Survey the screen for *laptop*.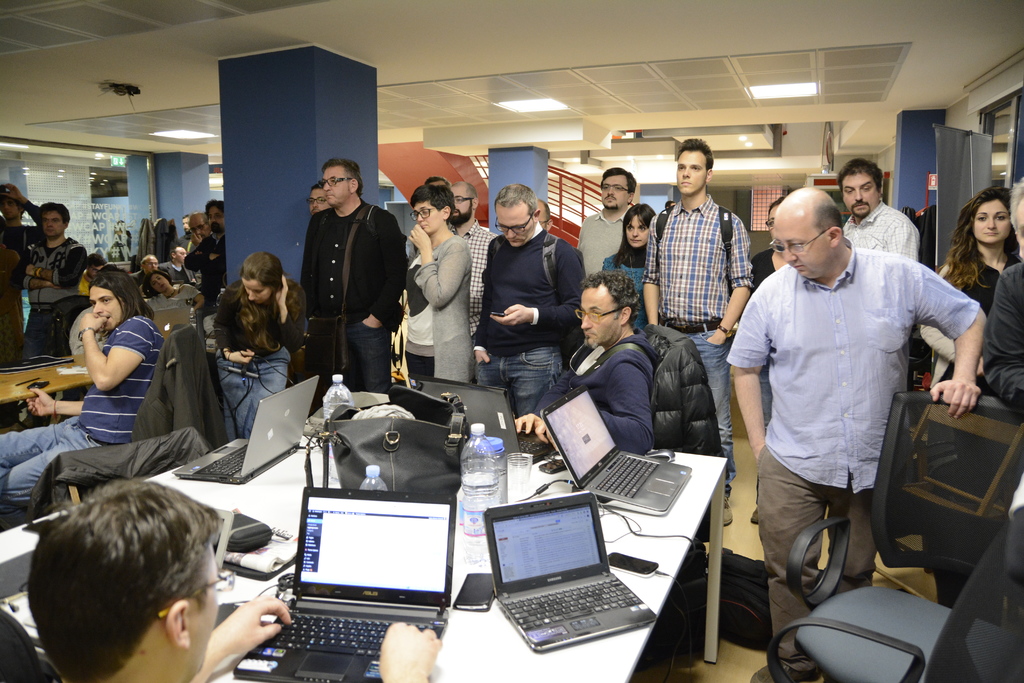
Survey found: [234, 484, 457, 682].
